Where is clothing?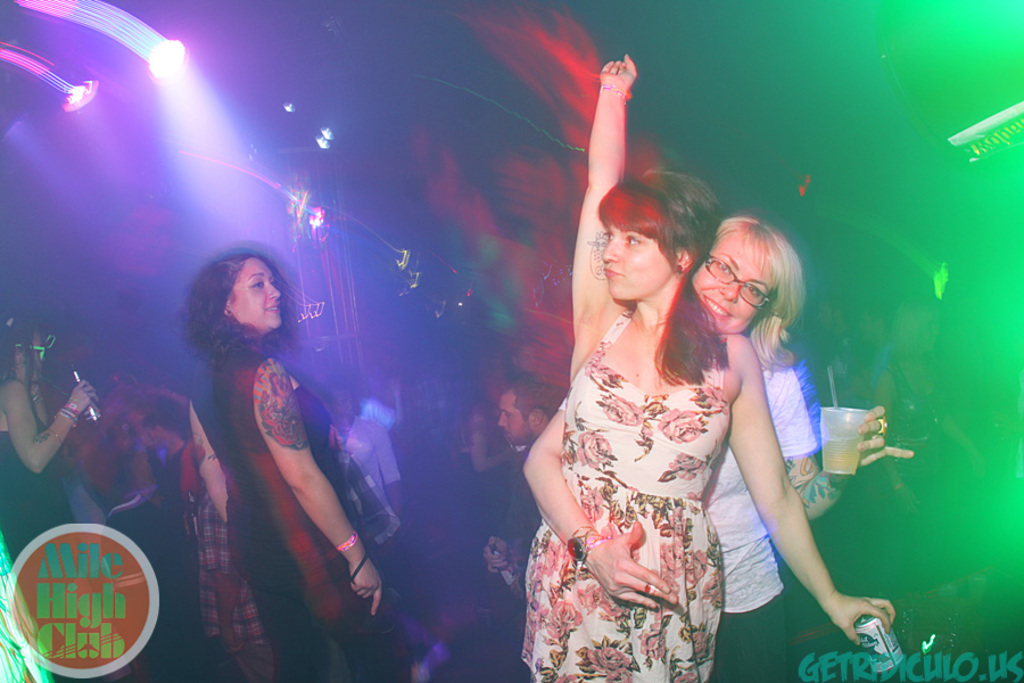
bbox=(196, 349, 379, 682).
